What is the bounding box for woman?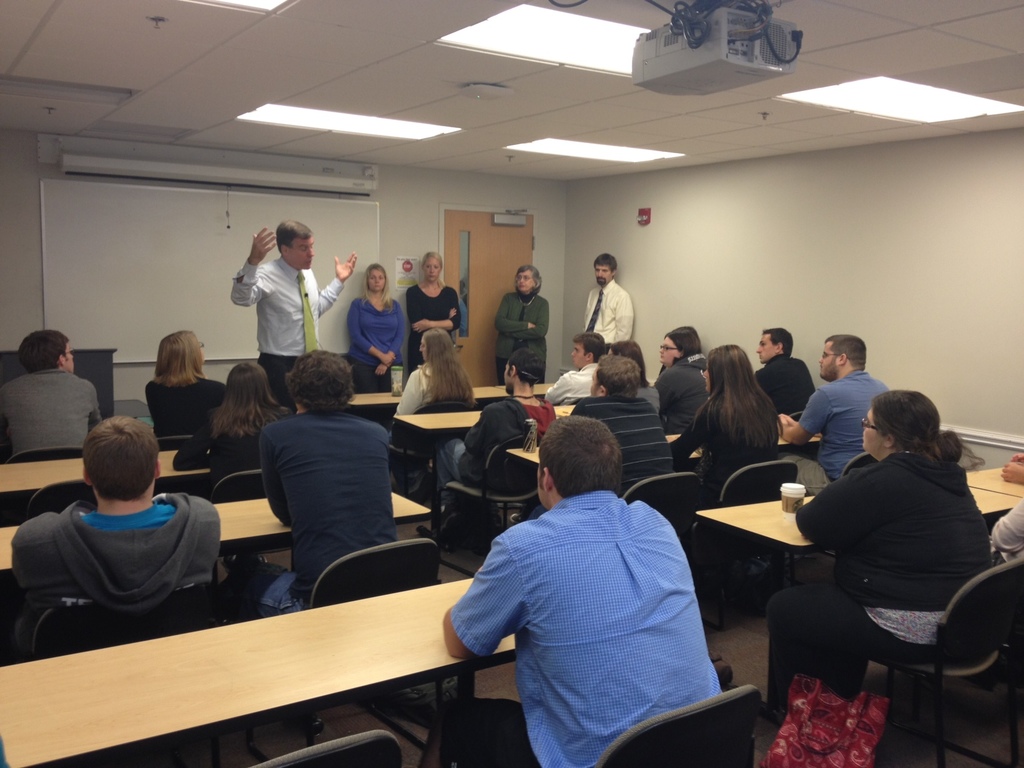
locate(348, 265, 399, 392).
